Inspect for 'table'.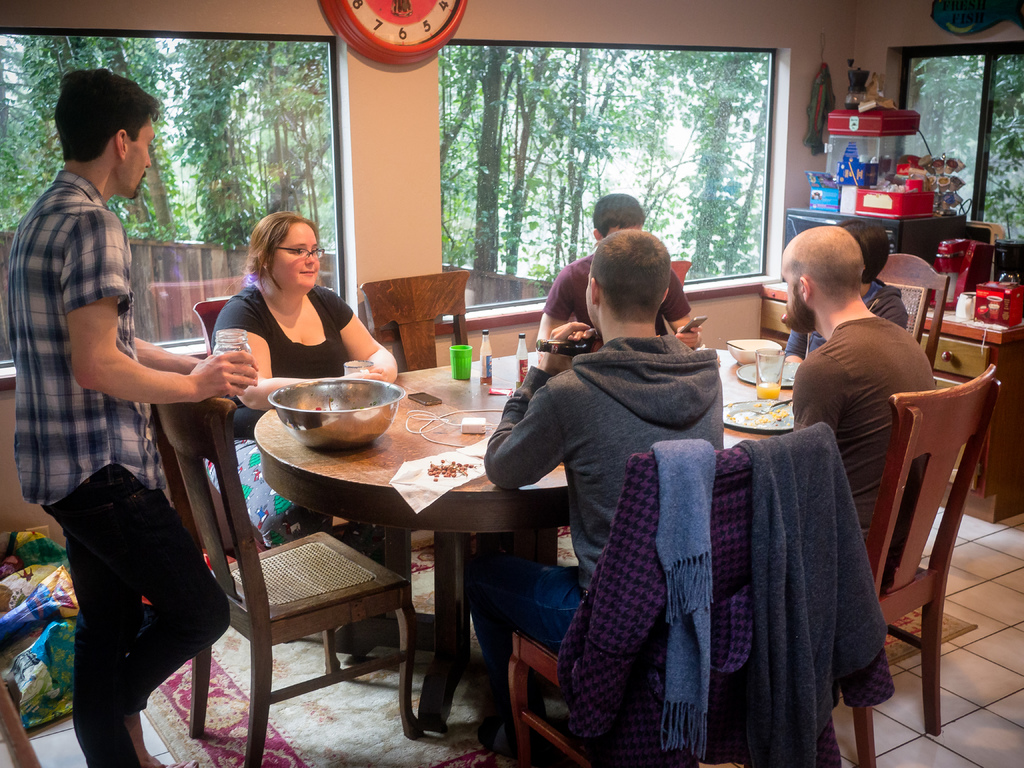
Inspection: bbox(764, 282, 1023, 519).
